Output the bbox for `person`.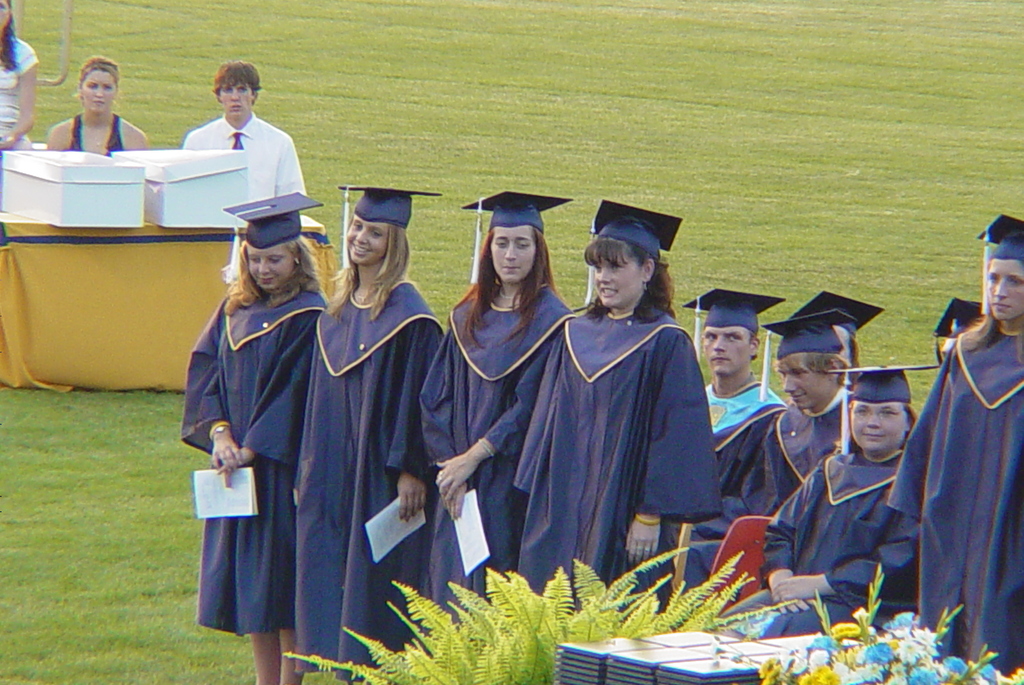
685 285 792 540.
